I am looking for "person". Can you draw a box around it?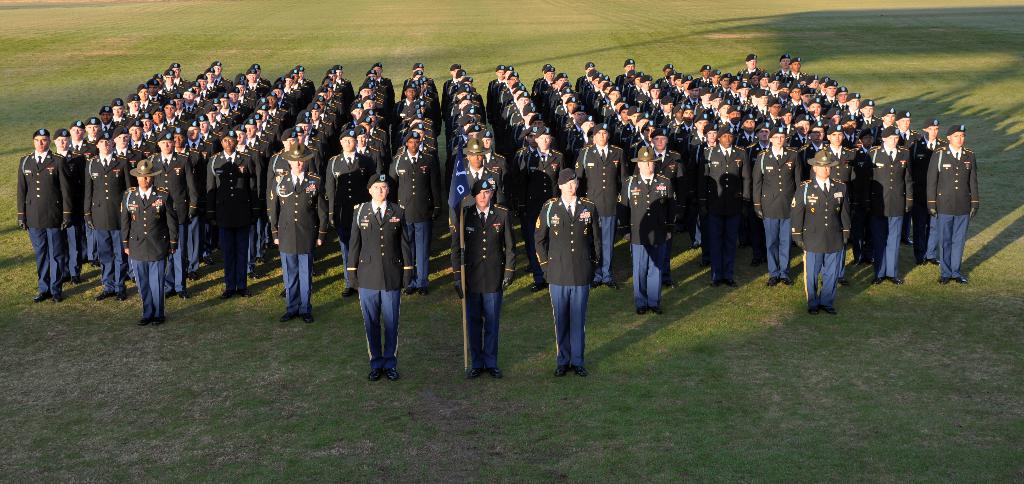
Sure, the bounding box is (left=252, top=97, right=275, bottom=142).
